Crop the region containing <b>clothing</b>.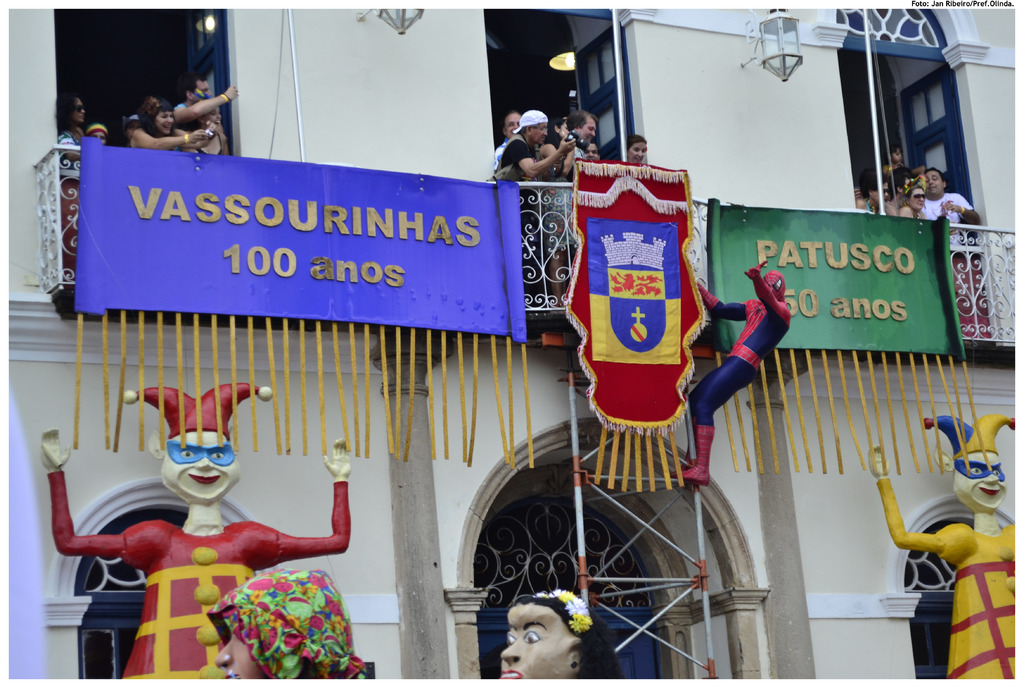
Crop region: 116 116 147 152.
